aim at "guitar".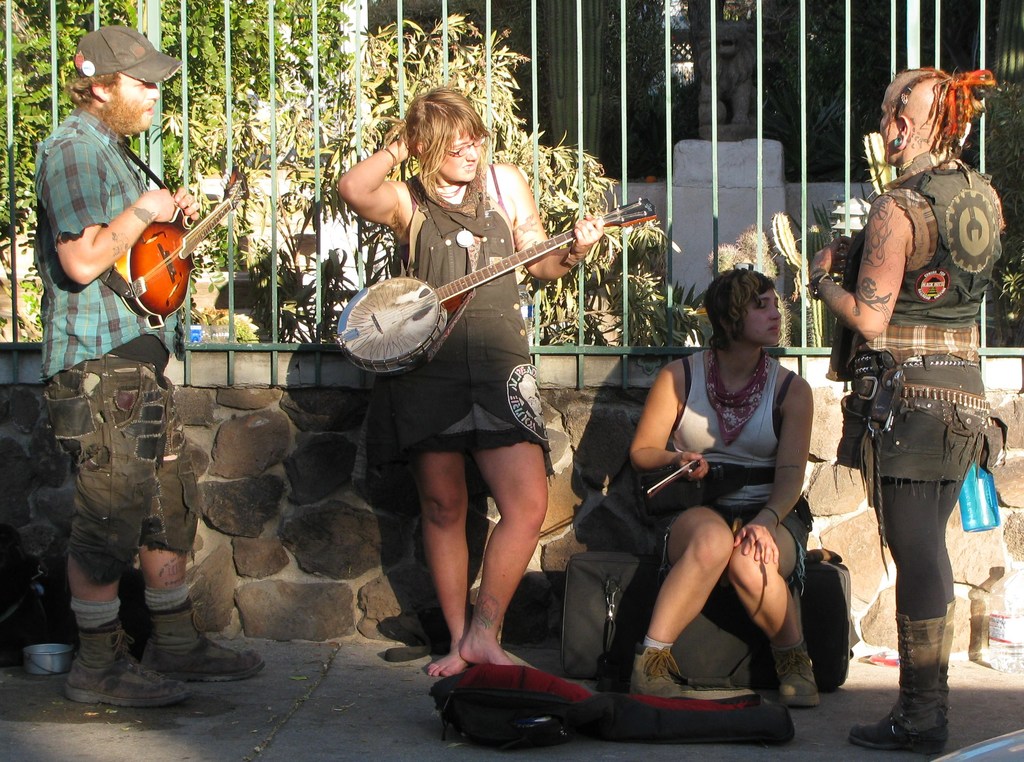
Aimed at left=339, top=206, right=662, bottom=375.
